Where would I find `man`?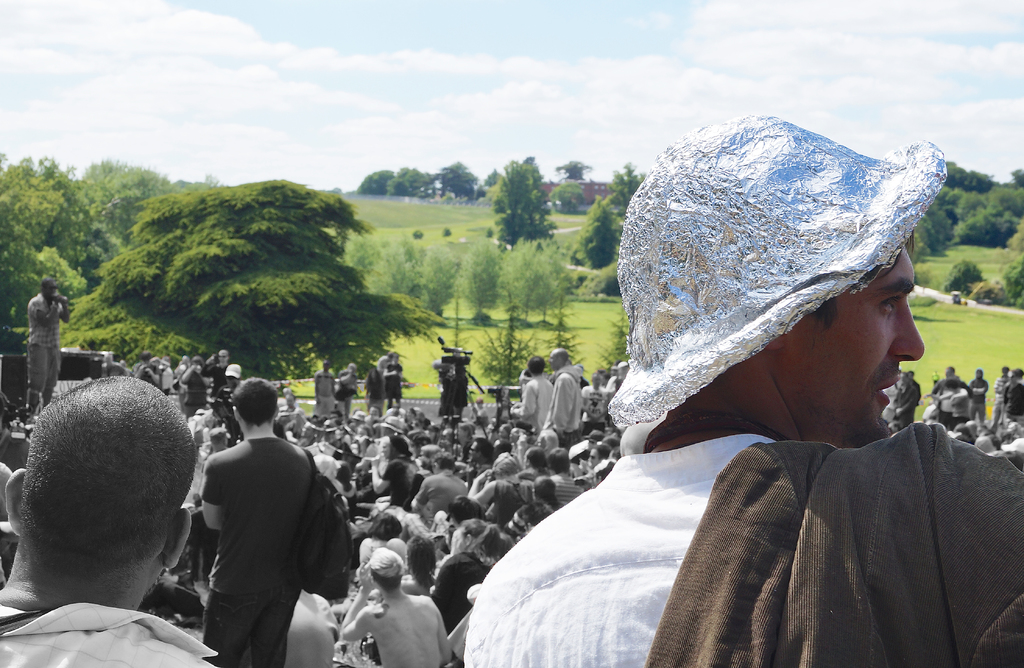
At select_region(0, 371, 214, 667).
